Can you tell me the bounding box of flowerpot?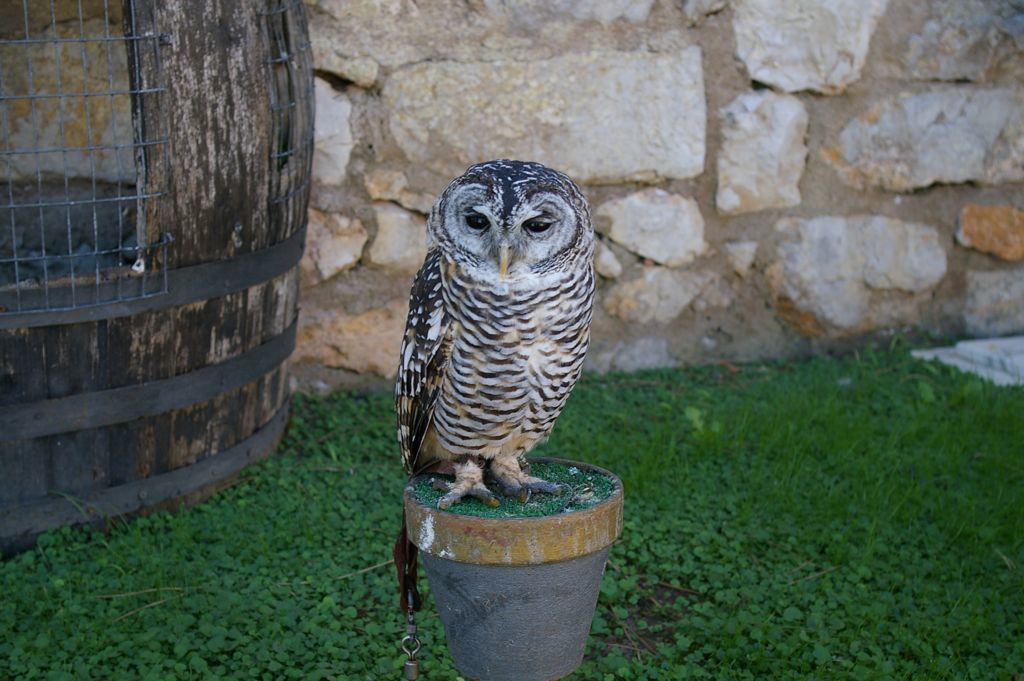
406:457:621:680.
